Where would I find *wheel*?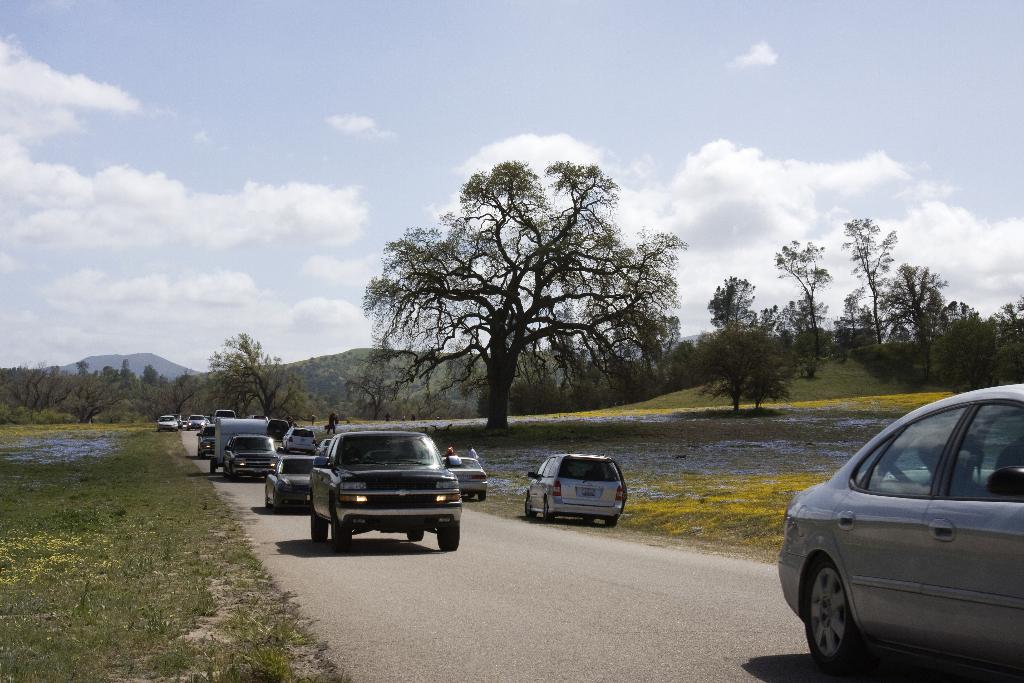
At <bbox>331, 526, 352, 548</bbox>.
